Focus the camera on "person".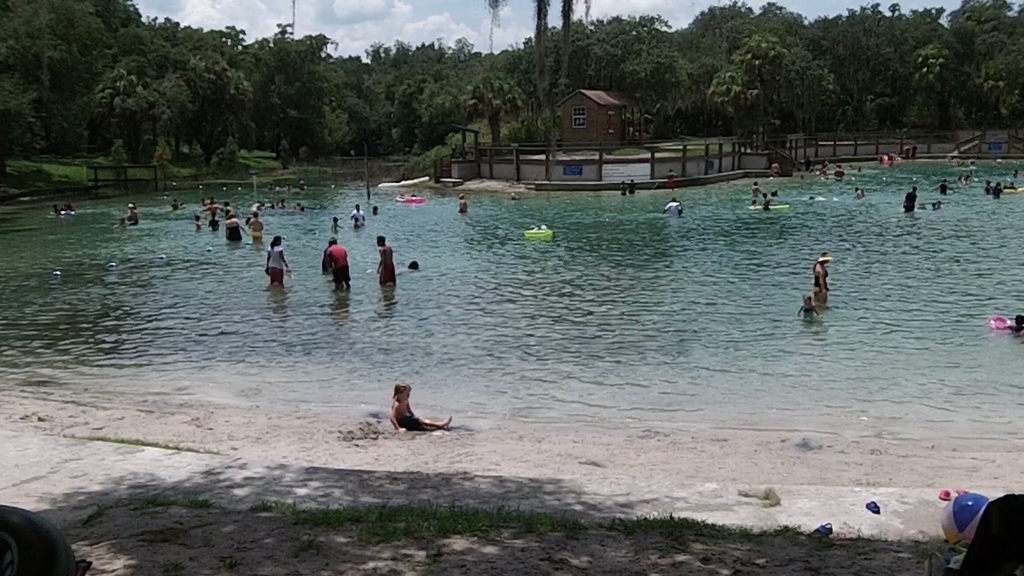
Focus region: (170,196,182,212).
